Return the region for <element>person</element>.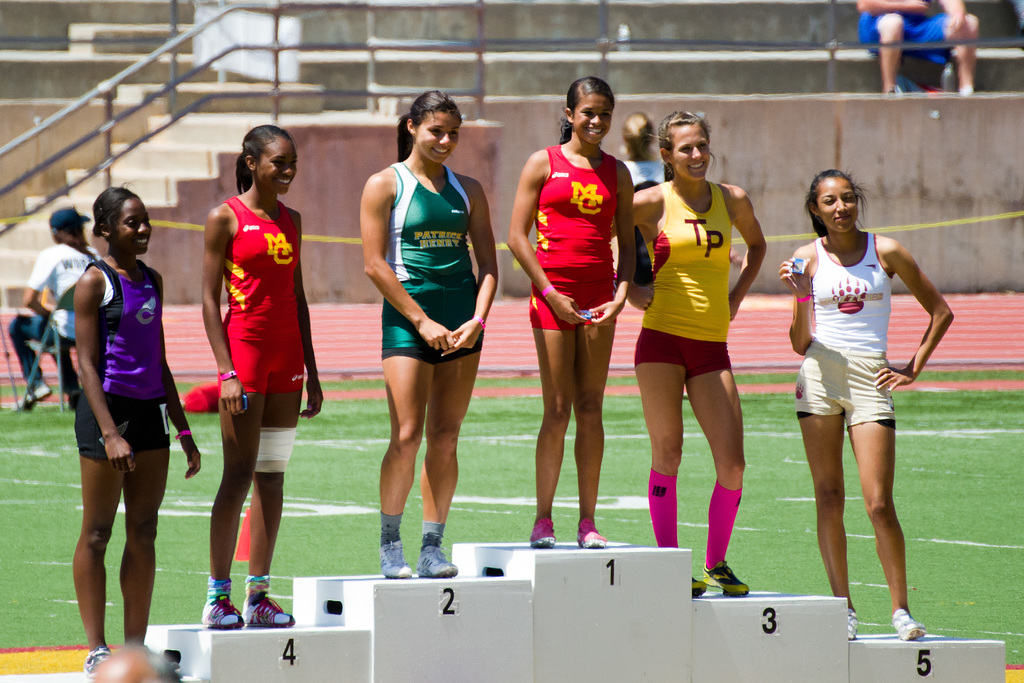
[left=200, top=123, right=323, bottom=631].
